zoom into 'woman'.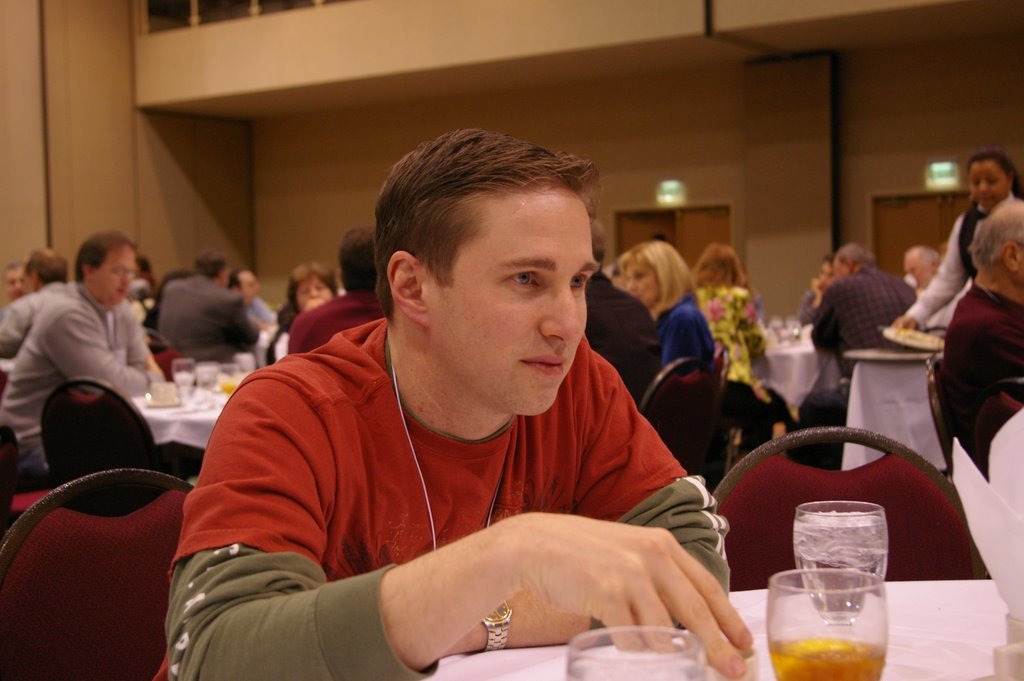
Zoom target: detection(279, 262, 348, 332).
